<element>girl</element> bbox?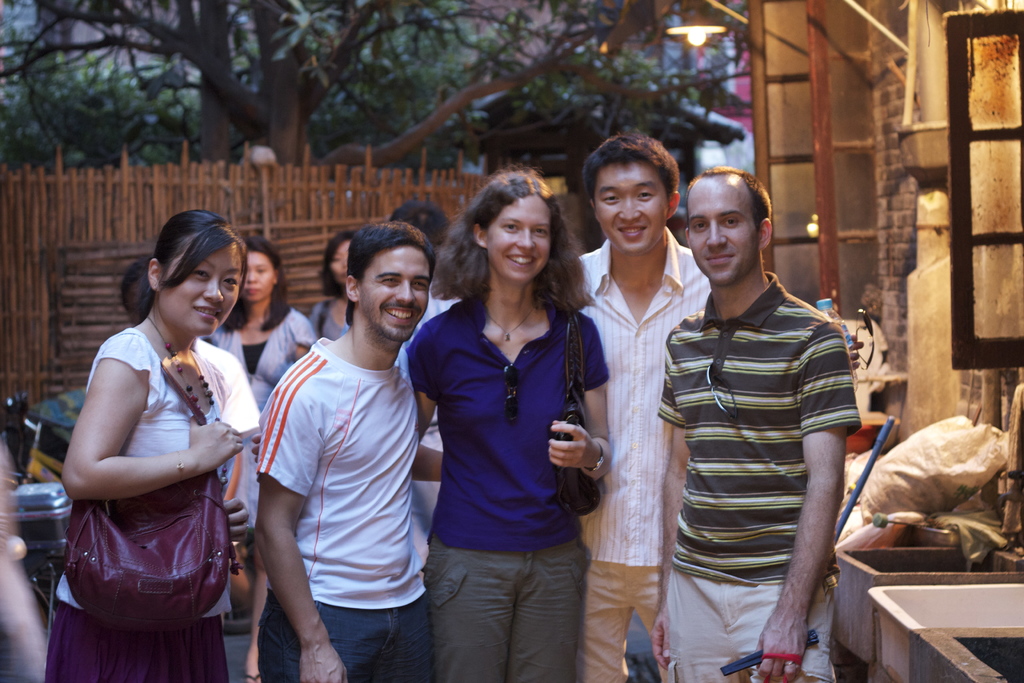
{"left": 313, "top": 235, "right": 362, "bottom": 341}
